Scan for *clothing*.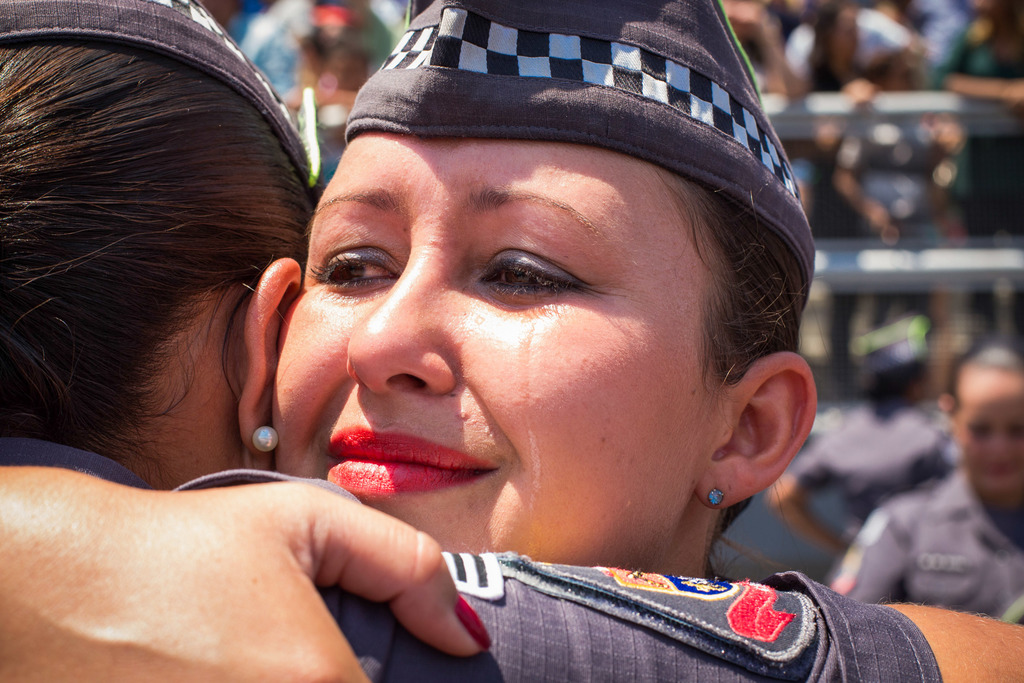
Scan result: (x1=932, y1=35, x2=1023, y2=330).
